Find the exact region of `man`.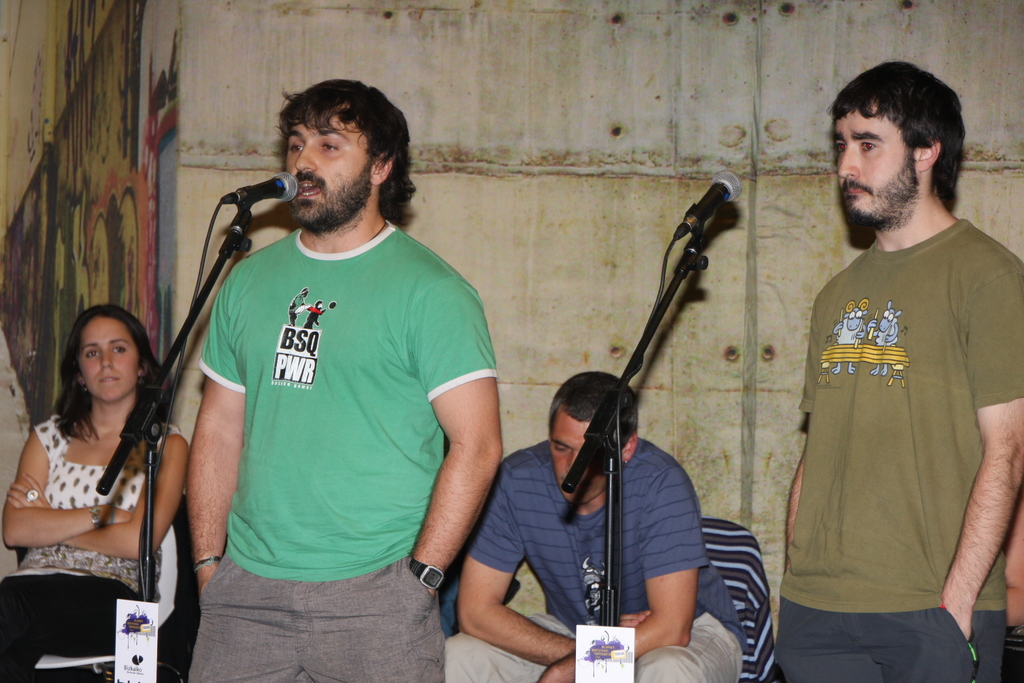
Exact region: {"x1": 445, "y1": 366, "x2": 748, "y2": 682}.
